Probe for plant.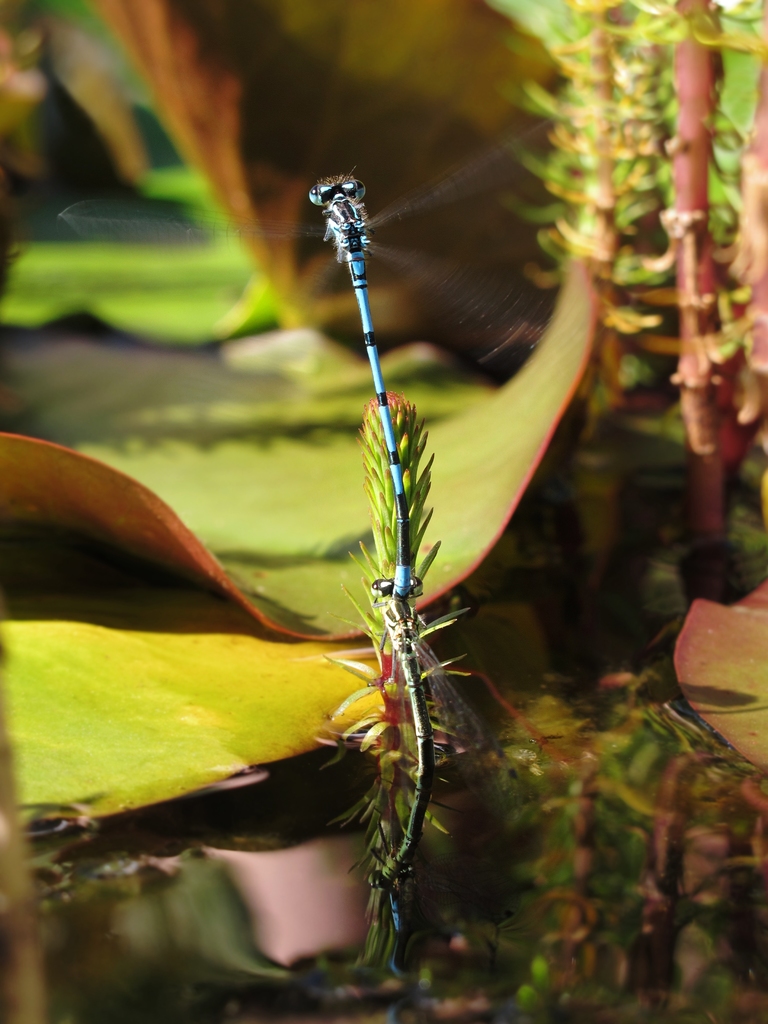
Probe result: select_region(493, 0, 686, 474).
